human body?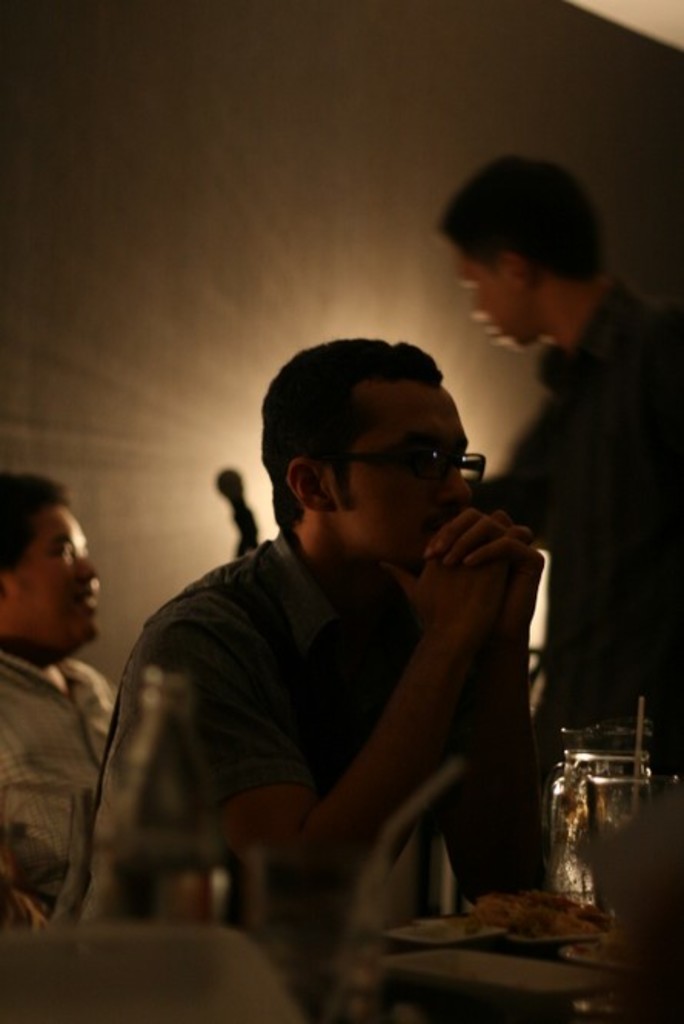
{"left": 0, "top": 466, "right": 123, "bottom": 929}
